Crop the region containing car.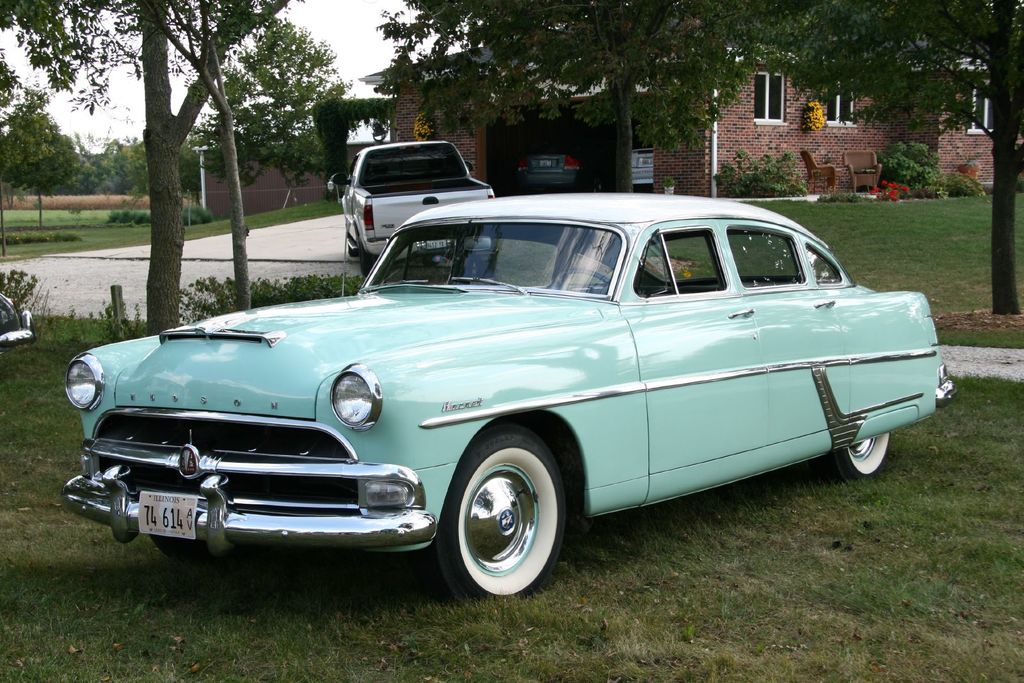
Crop region: {"left": 63, "top": 186, "right": 955, "bottom": 611}.
